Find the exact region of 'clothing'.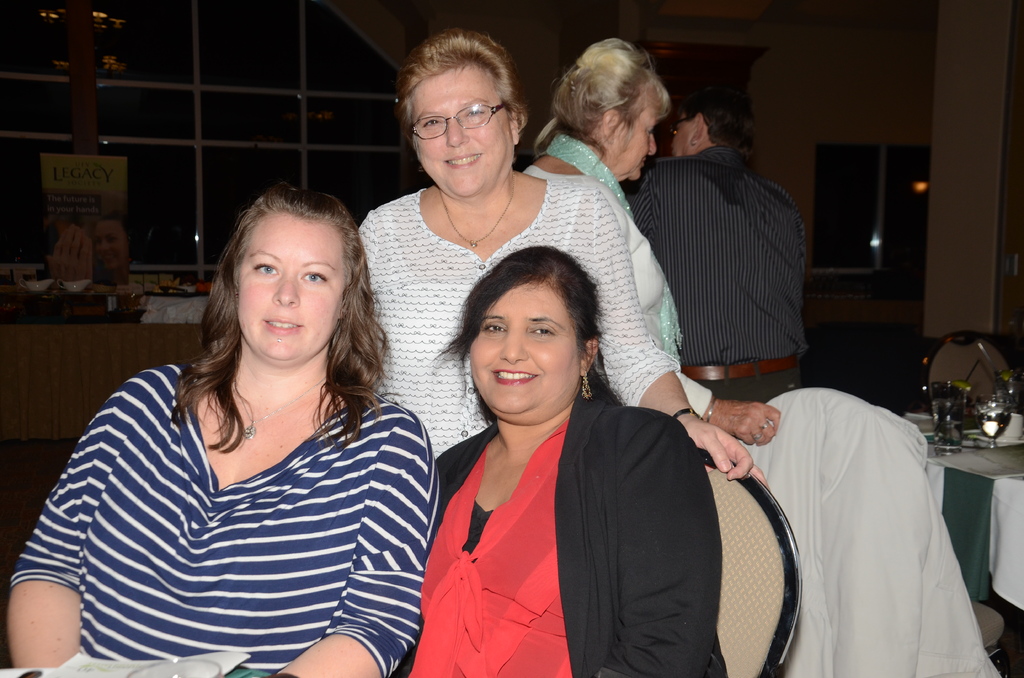
Exact region: {"x1": 390, "y1": 375, "x2": 730, "y2": 677}.
